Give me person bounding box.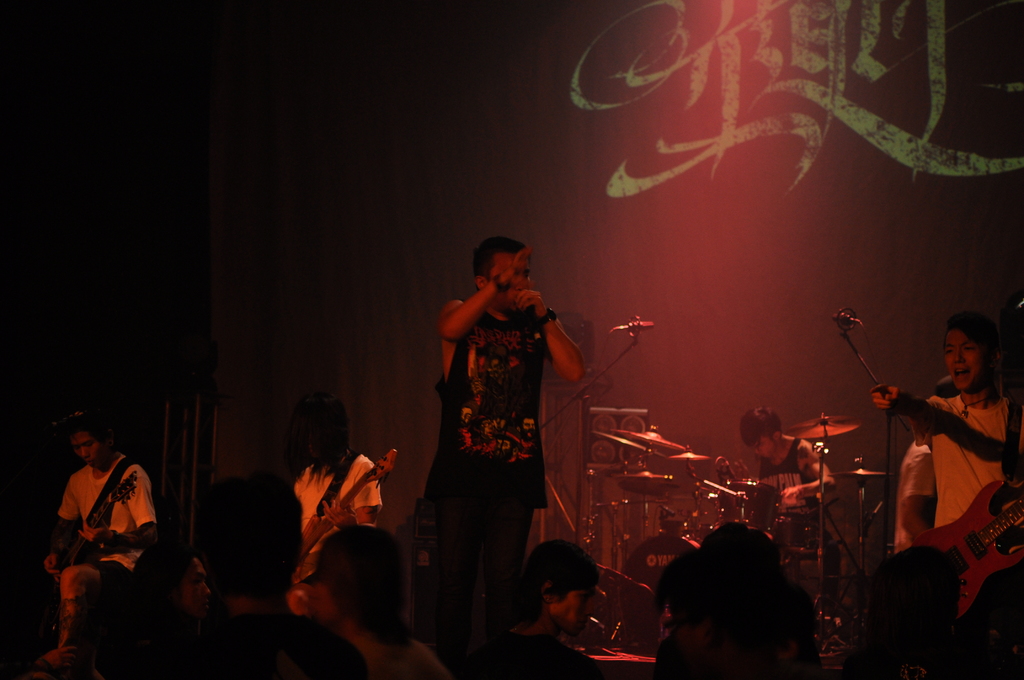
[888, 371, 958, 571].
